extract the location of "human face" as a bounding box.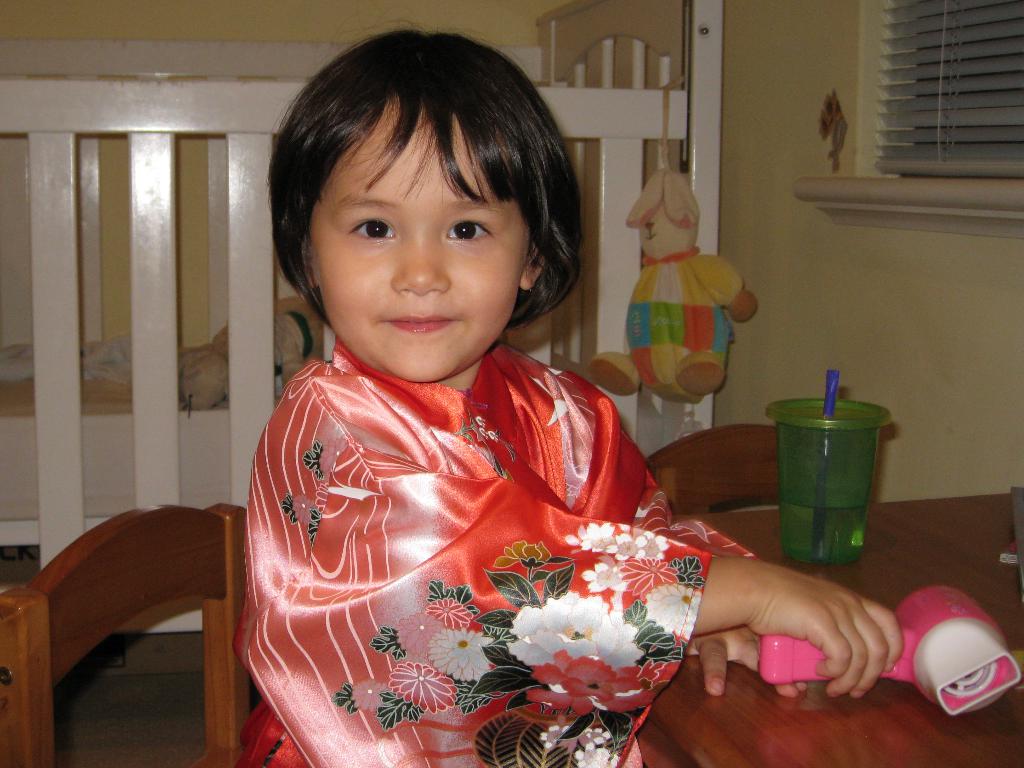
rect(310, 88, 541, 396).
